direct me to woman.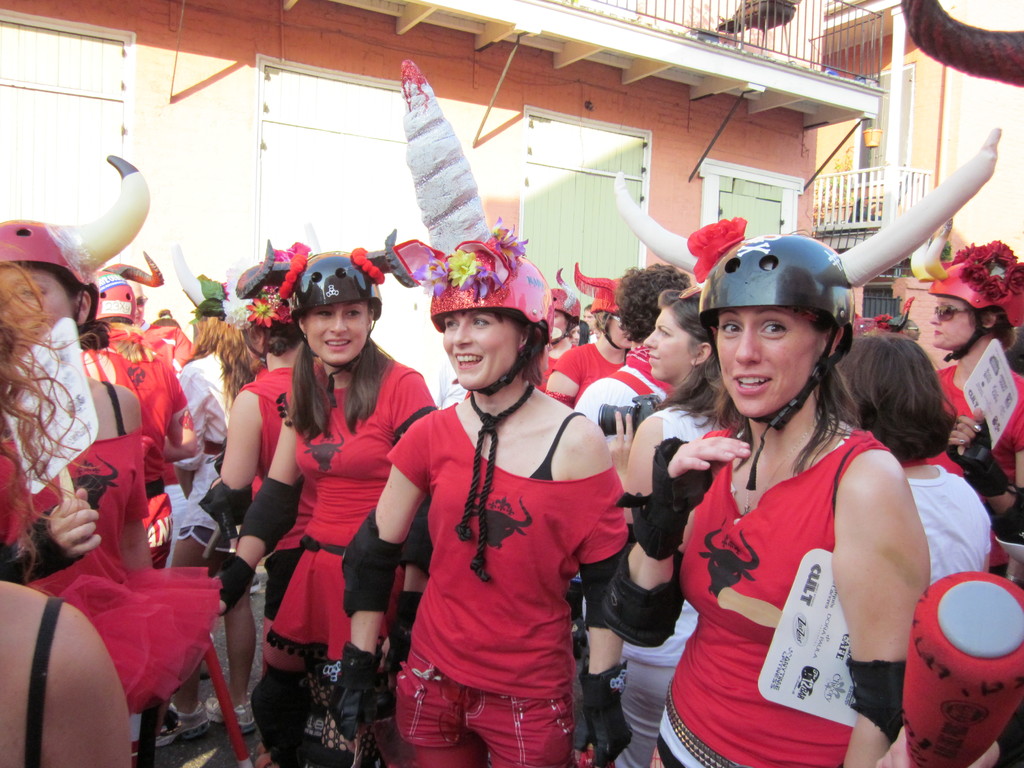
Direction: box(337, 215, 628, 767).
